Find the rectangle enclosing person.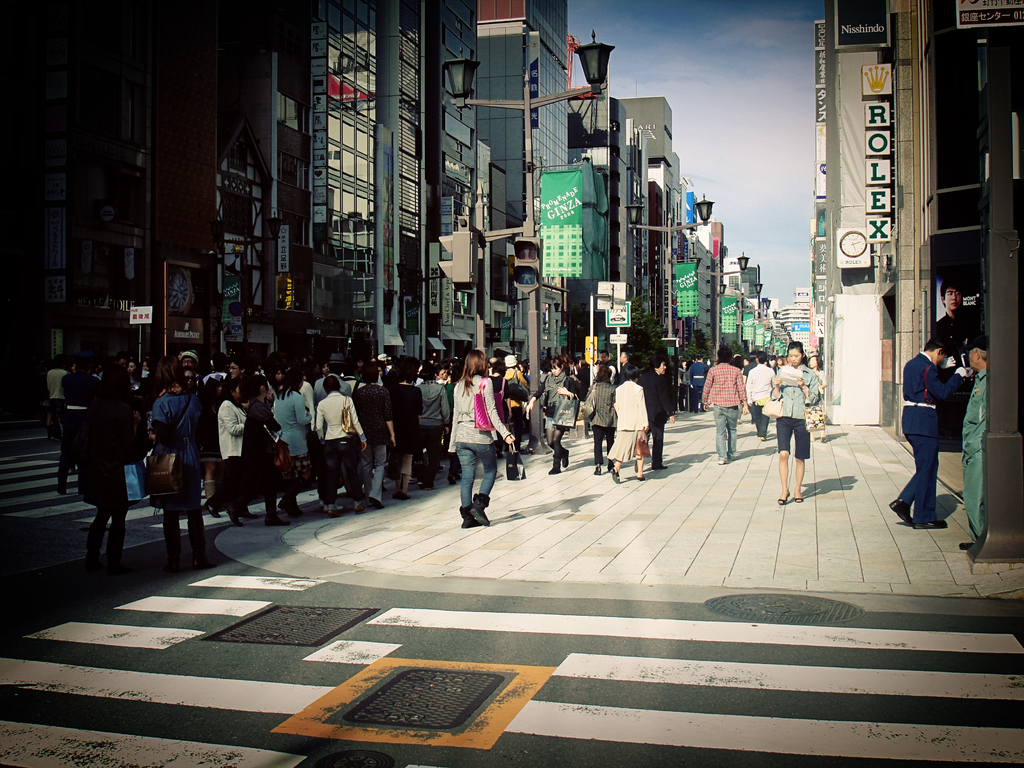
[left=316, top=374, right=367, bottom=515].
